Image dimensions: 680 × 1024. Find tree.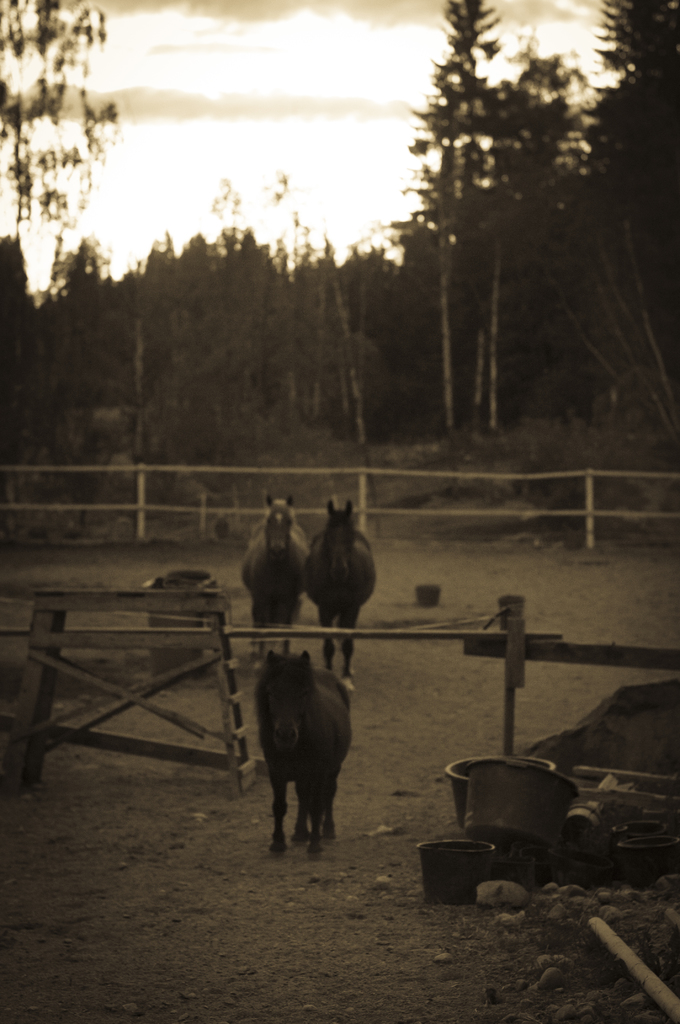
13,8,129,300.
